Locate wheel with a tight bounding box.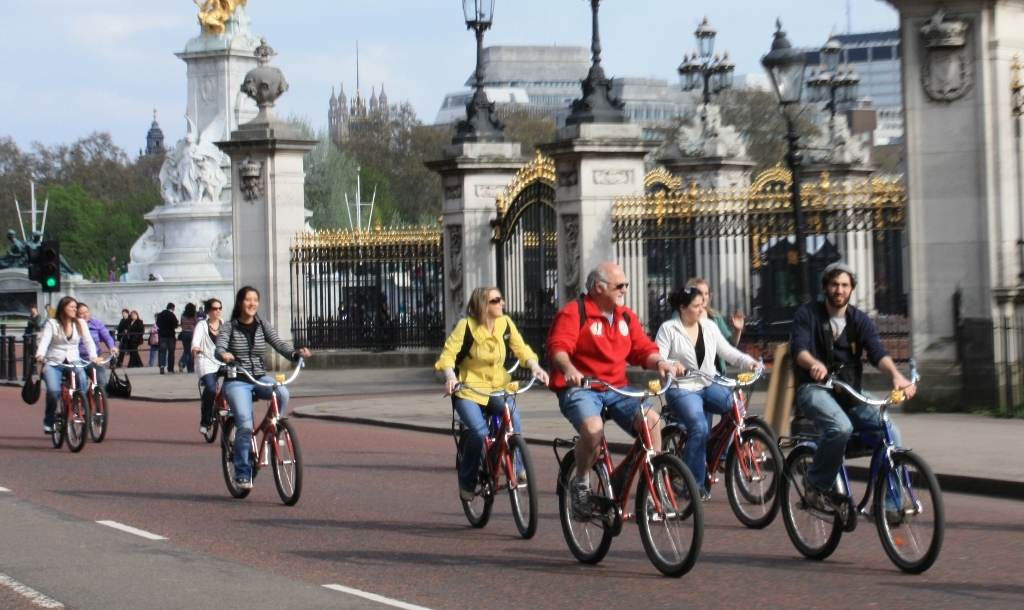
BBox(89, 384, 108, 441).
